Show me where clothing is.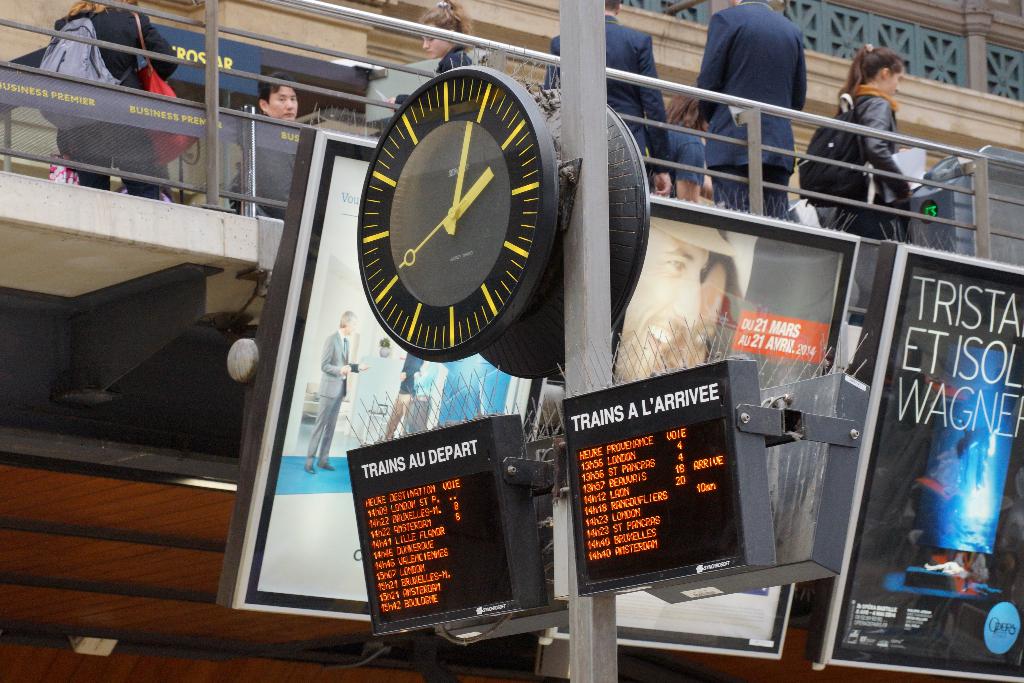
clothing is at rect(654, 122, 703, 201).
